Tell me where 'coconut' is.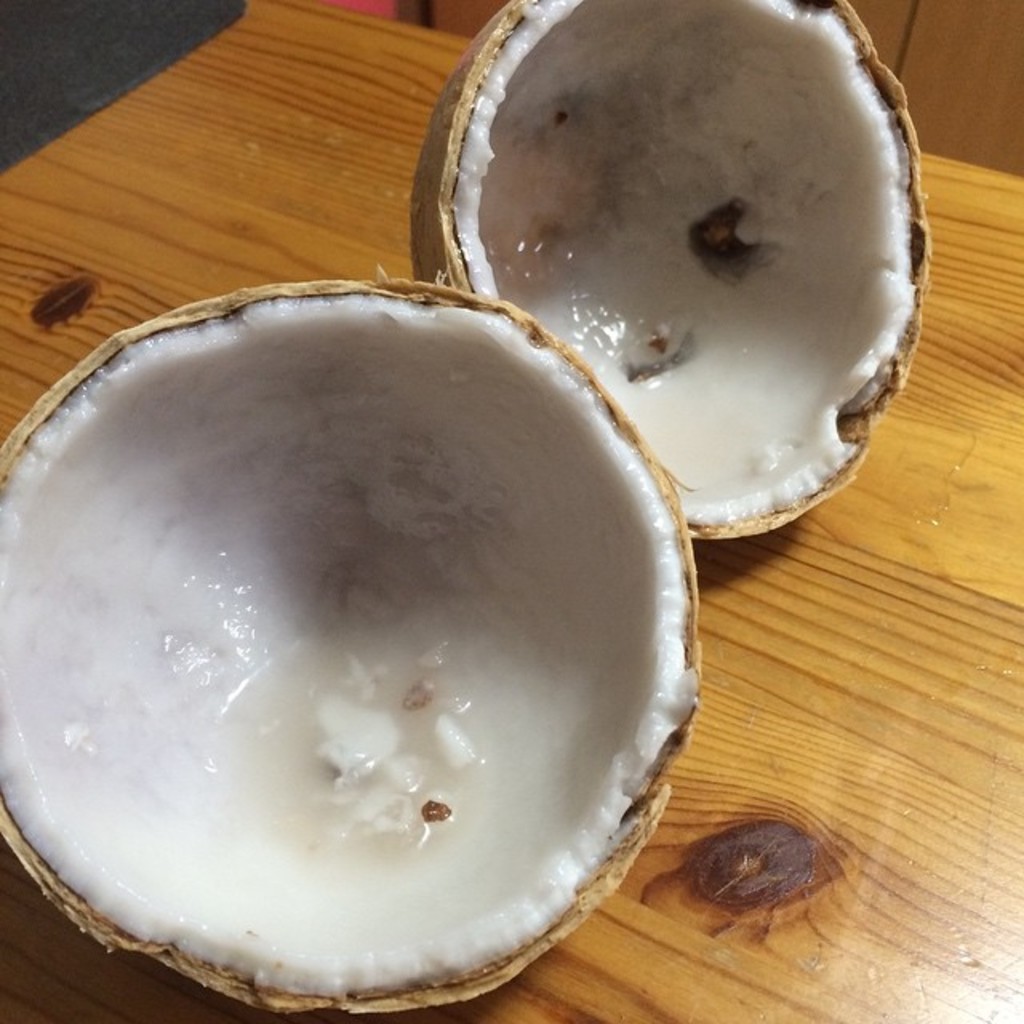
'coconut' is at 0, 0, 939, 1013.
